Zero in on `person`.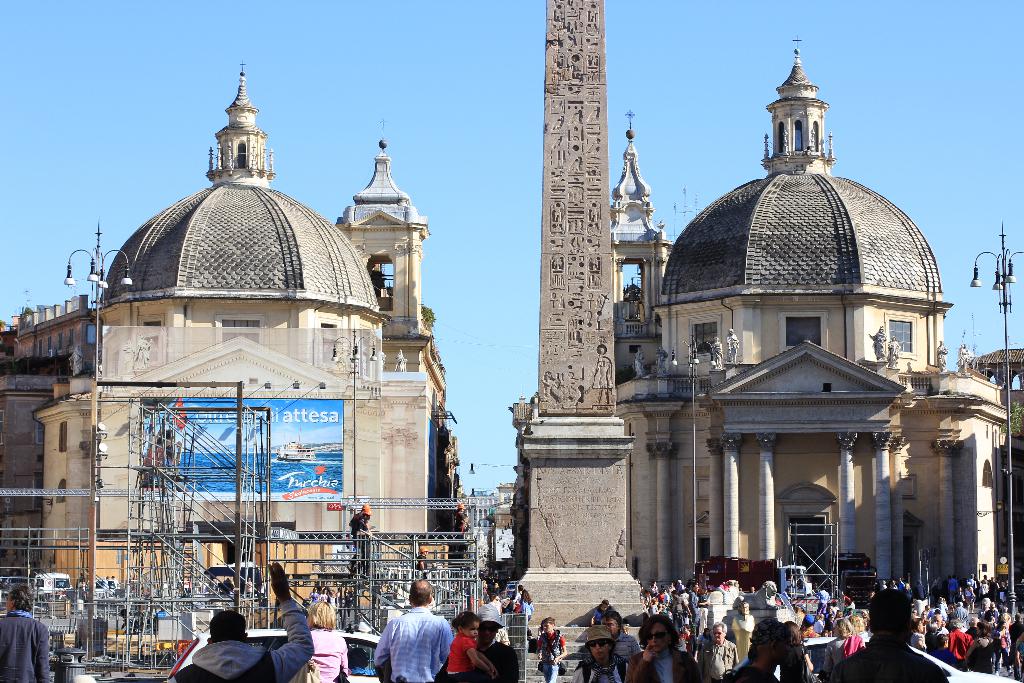
Zeroed in: <box>308,598,348,682</box>.
